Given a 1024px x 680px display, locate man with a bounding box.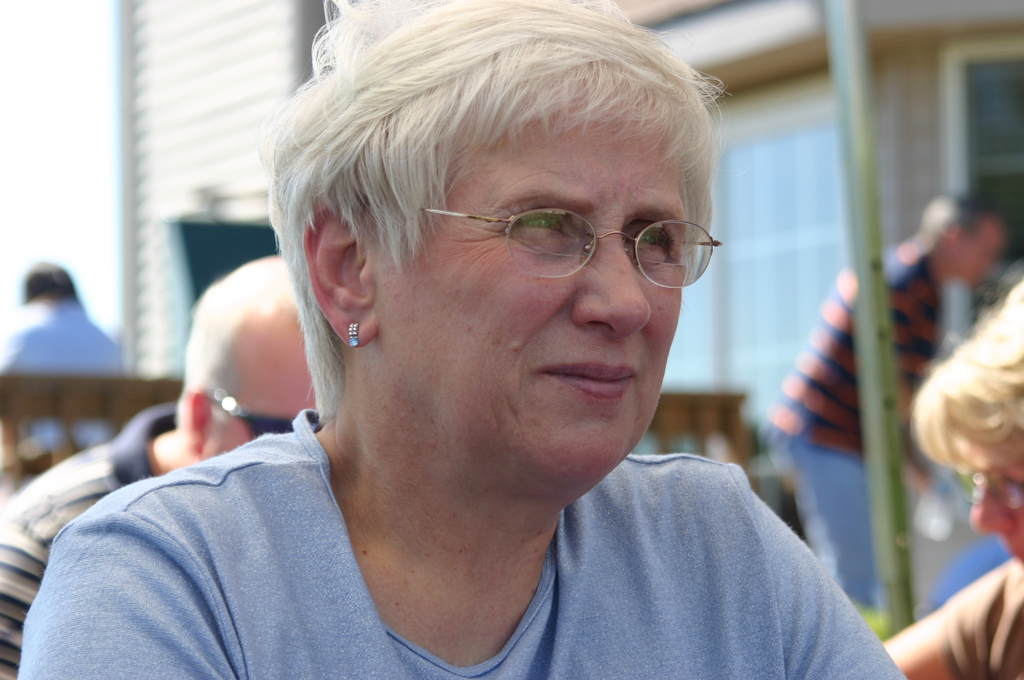
Located: [770, 197, 1004, 606].
